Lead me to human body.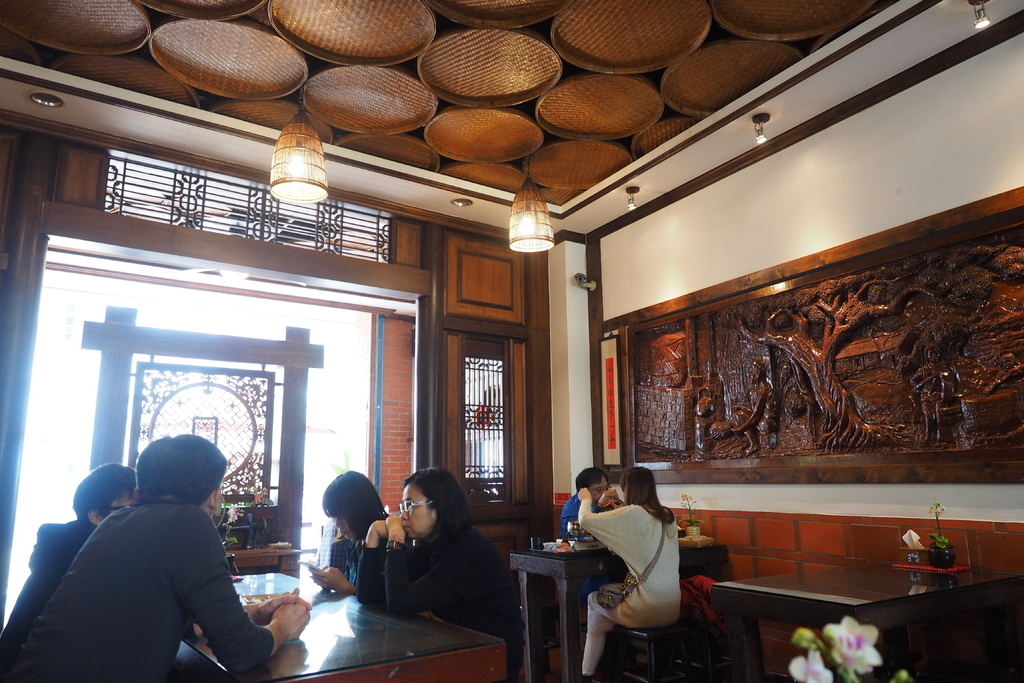
Lead to 307, 466, 399, 598.
